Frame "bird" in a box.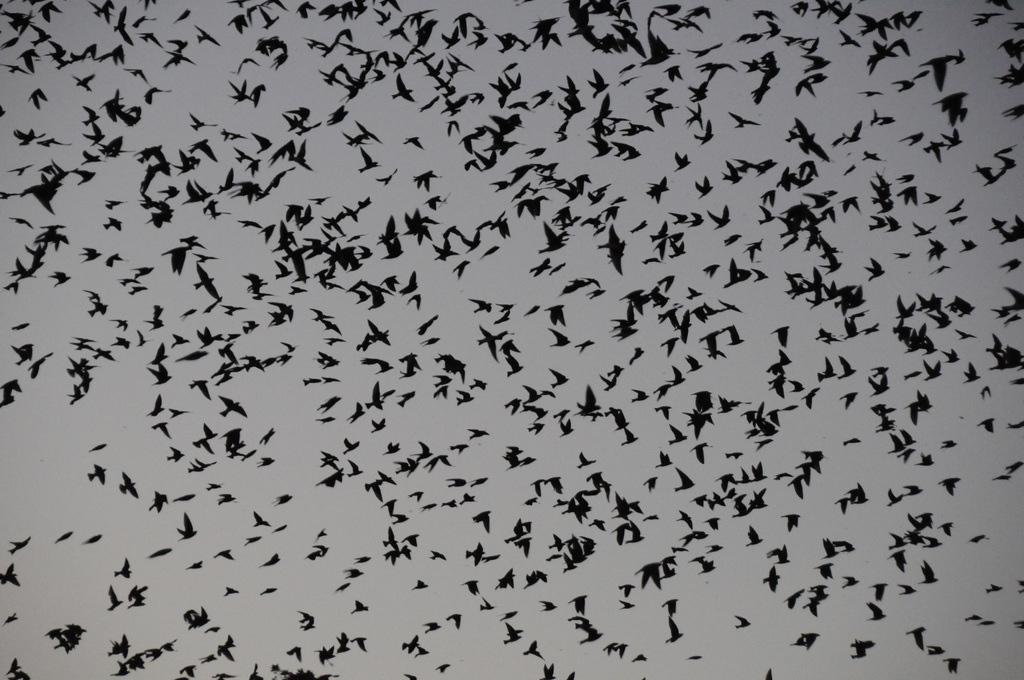
left=901, top=131, right=924, bottom=148.
